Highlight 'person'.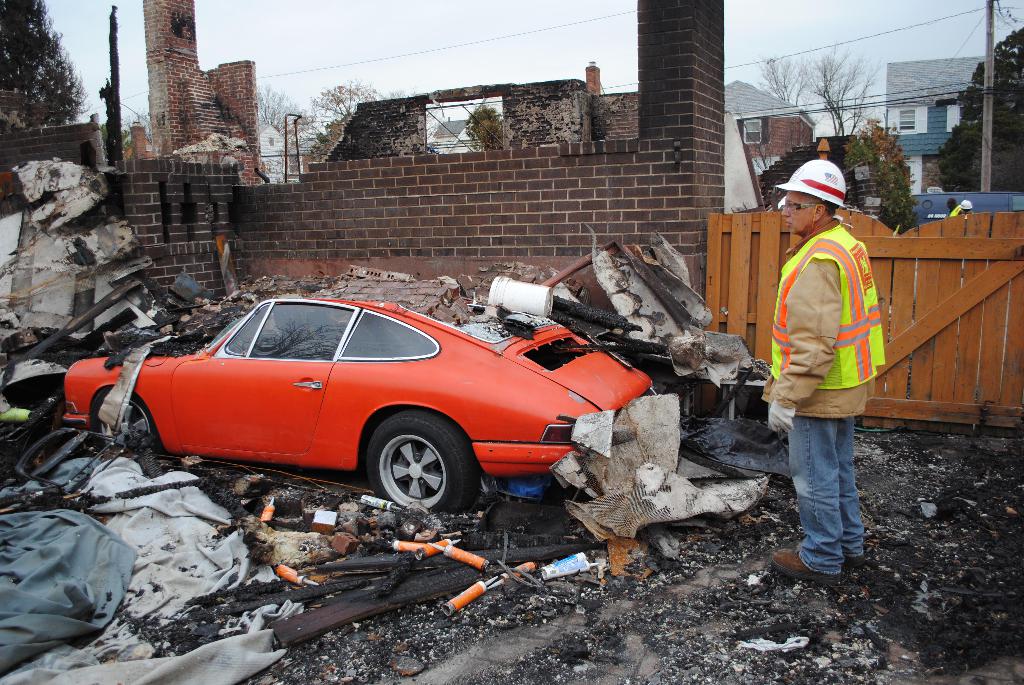
Highlighted region: select_region(759, 159, 889, 580).
